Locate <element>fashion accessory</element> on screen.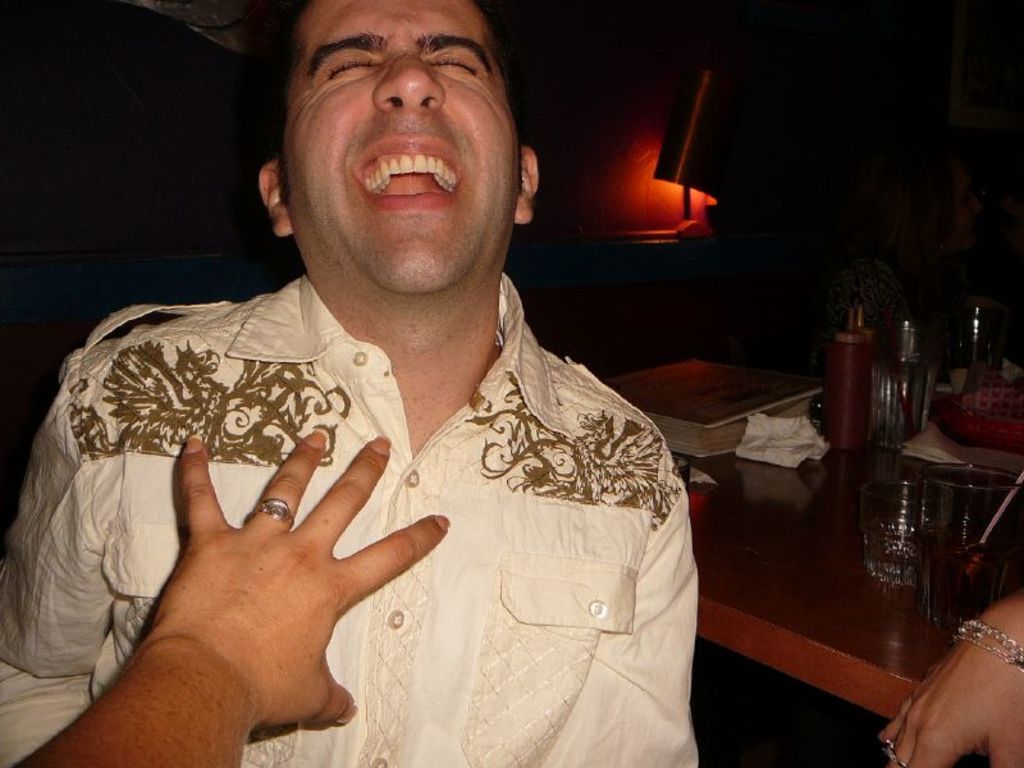
On screen at (950, 618, 1023, 671).
